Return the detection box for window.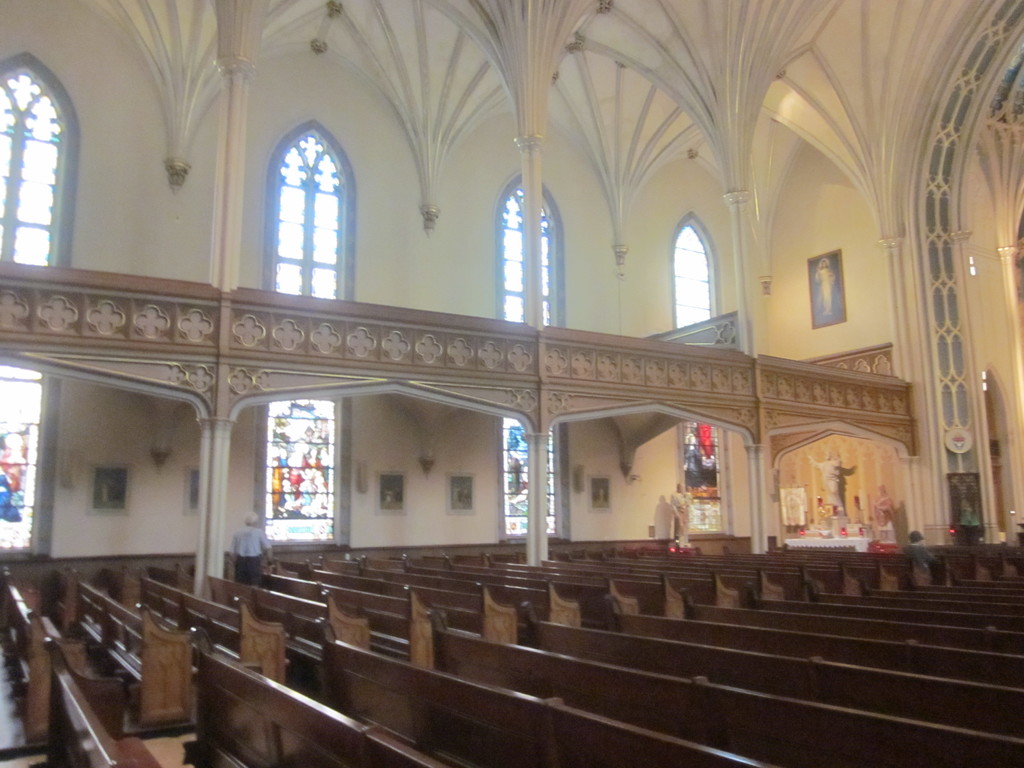
bbox(0, 362, 36, 547).
